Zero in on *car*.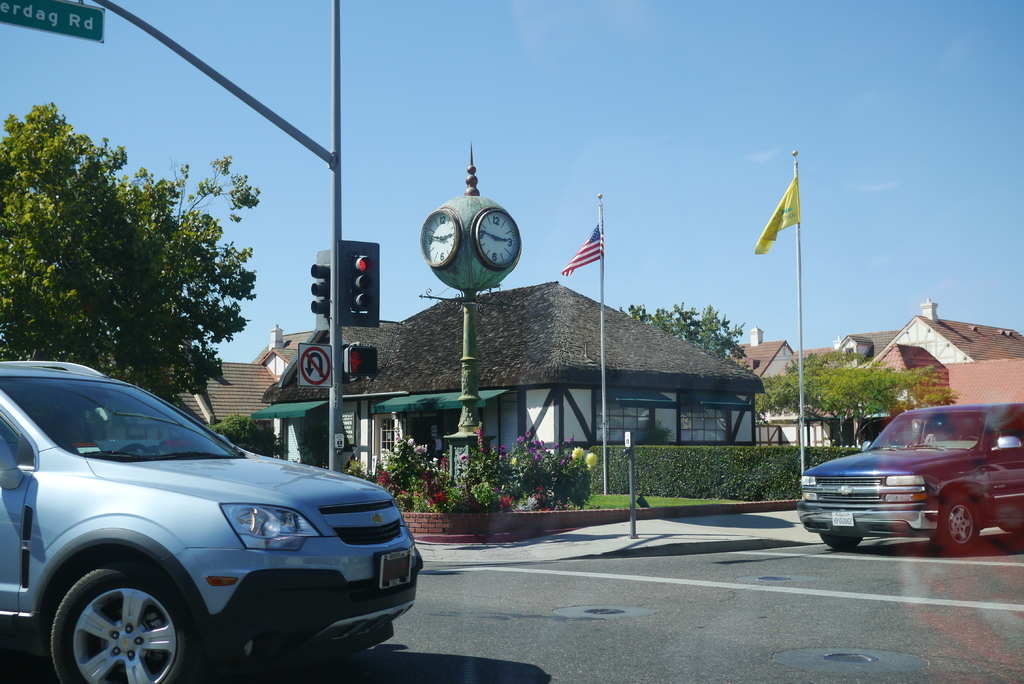
Zeroed in: [x1=795, y1=399, x2=1023, y2=559].
